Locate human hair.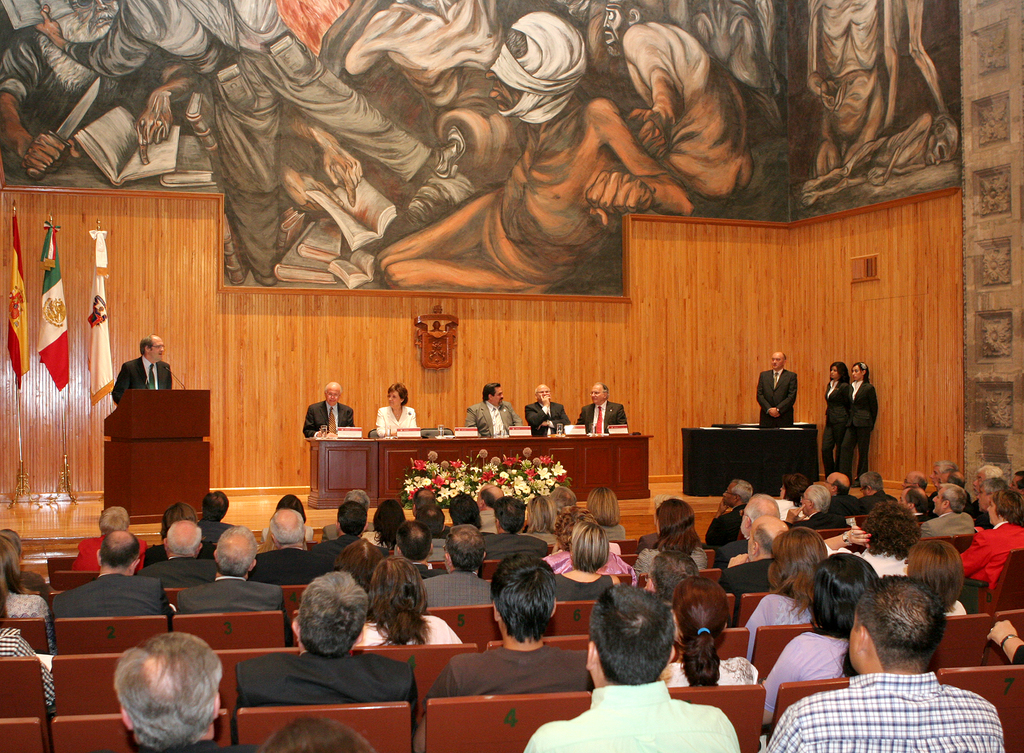
Bounding box: detection(326, 380, 342, 396).
